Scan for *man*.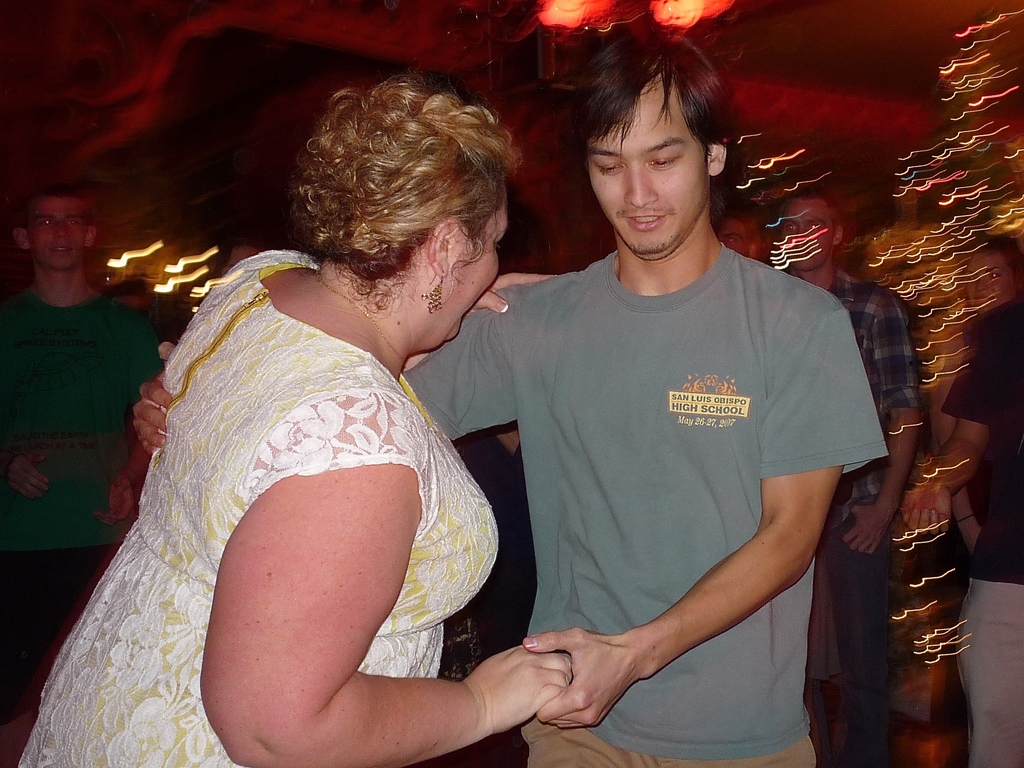
Scan result: [716,203,758,258].
